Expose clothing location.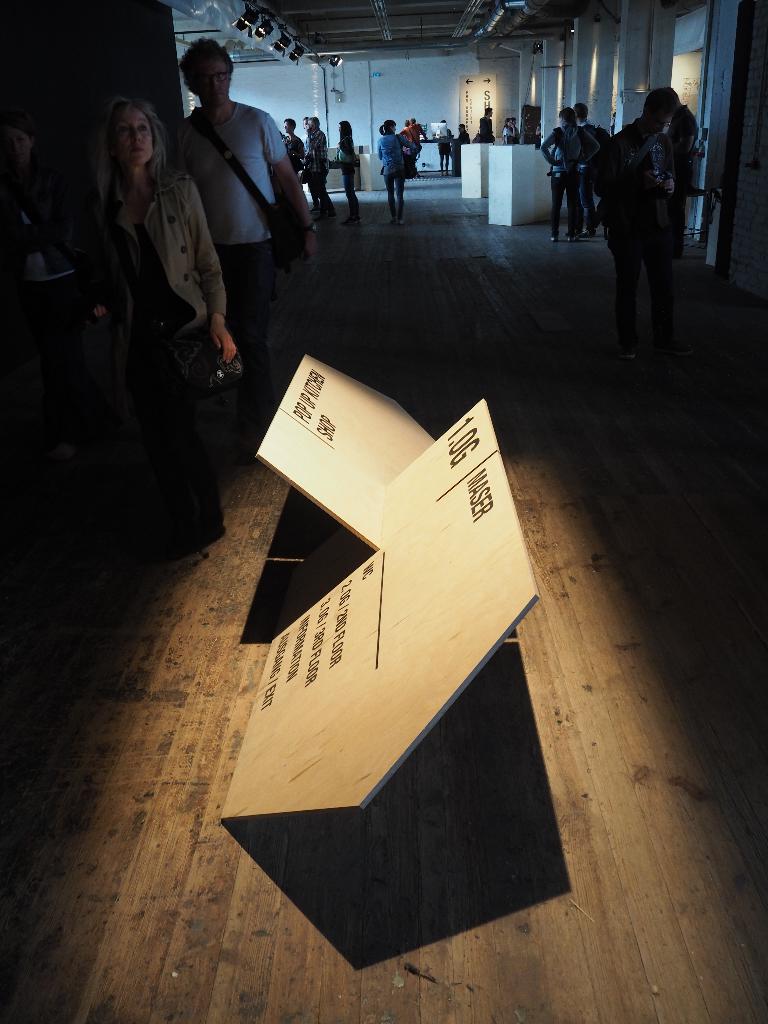
Exposed at locate(579, 124, 607, 227).
